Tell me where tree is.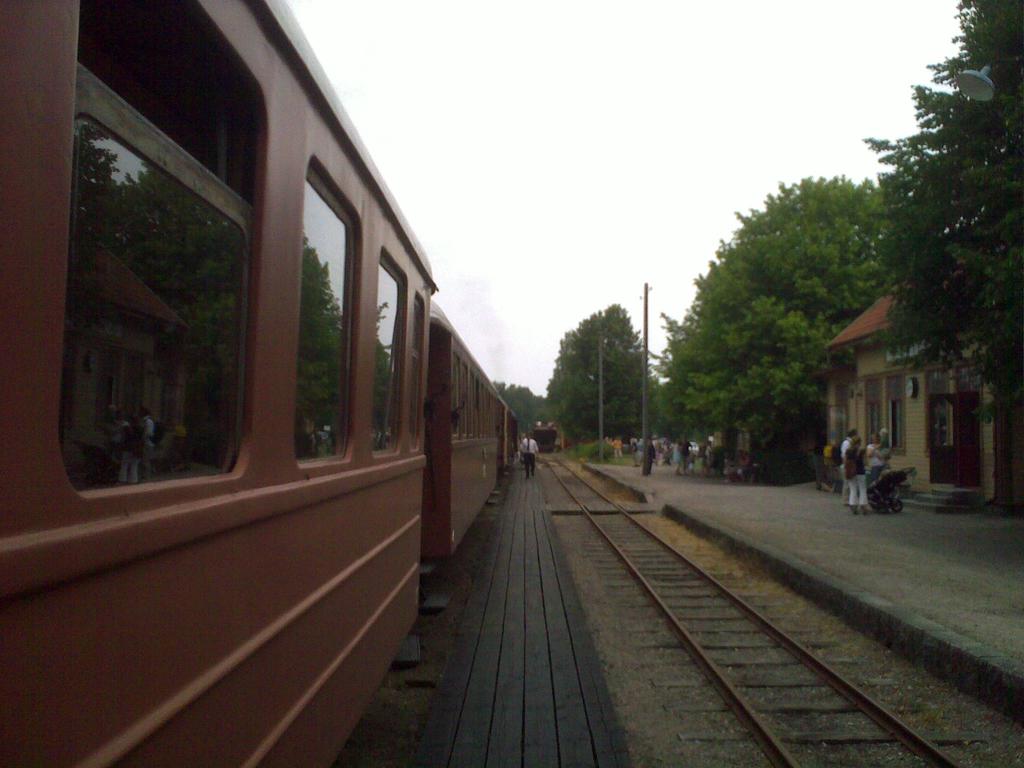
tree is at [545, 284, 659, 448].
